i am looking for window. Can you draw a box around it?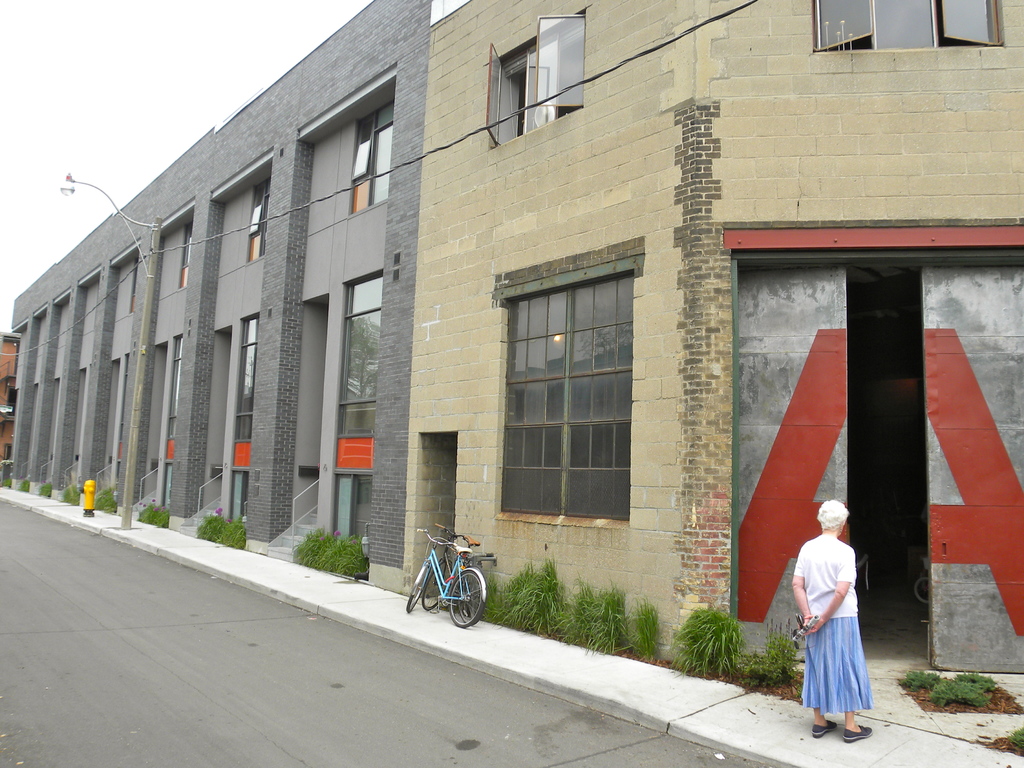
Sure, the bounding box is [335,270,383,437].
